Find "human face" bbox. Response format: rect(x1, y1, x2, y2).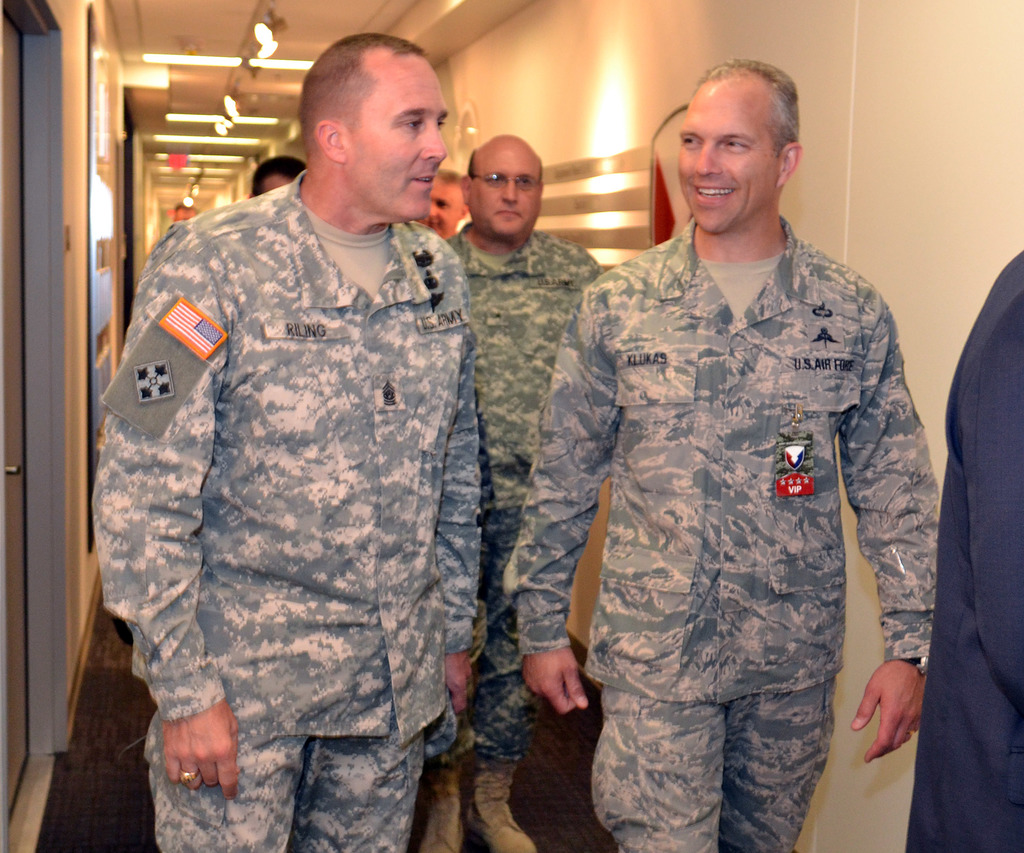
rect(431, 180, 457, 238).
